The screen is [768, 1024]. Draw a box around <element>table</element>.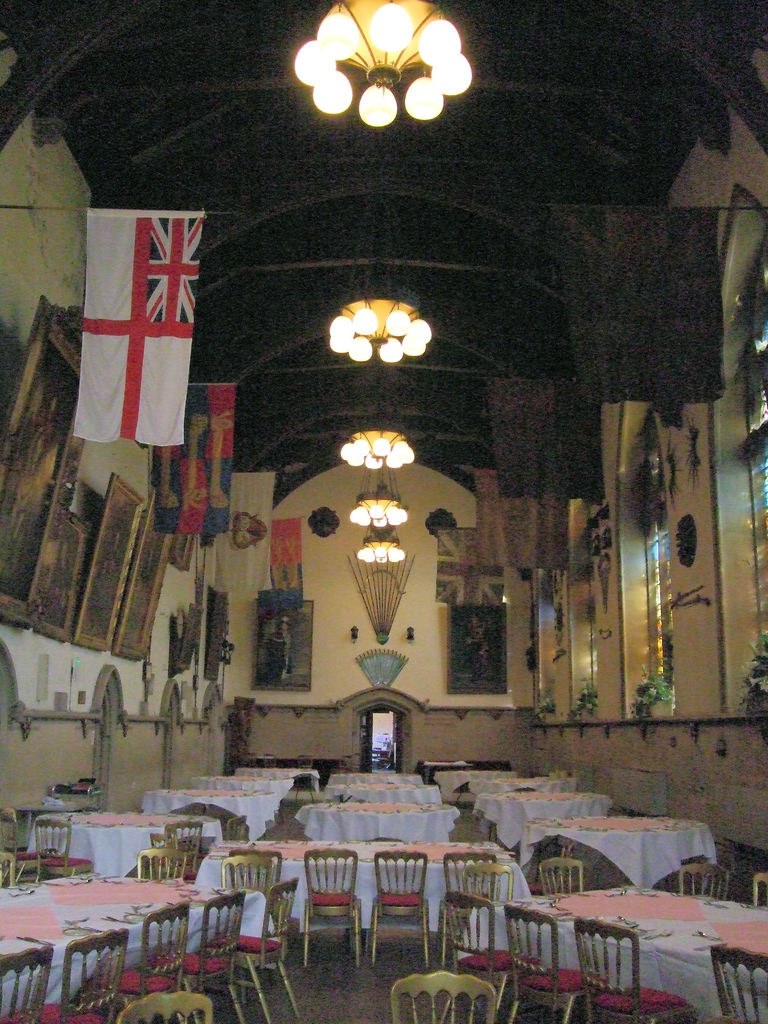
locate(513, 811, 716, 883).
